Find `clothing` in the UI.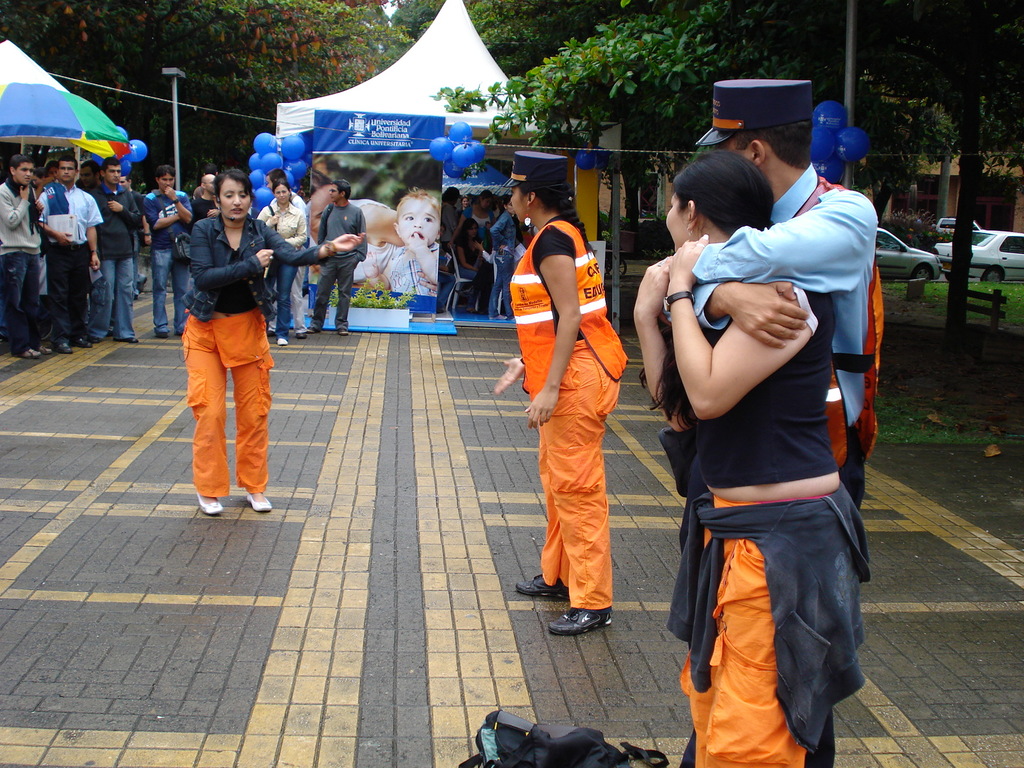
UI element at 317, 204, 371, 325.
